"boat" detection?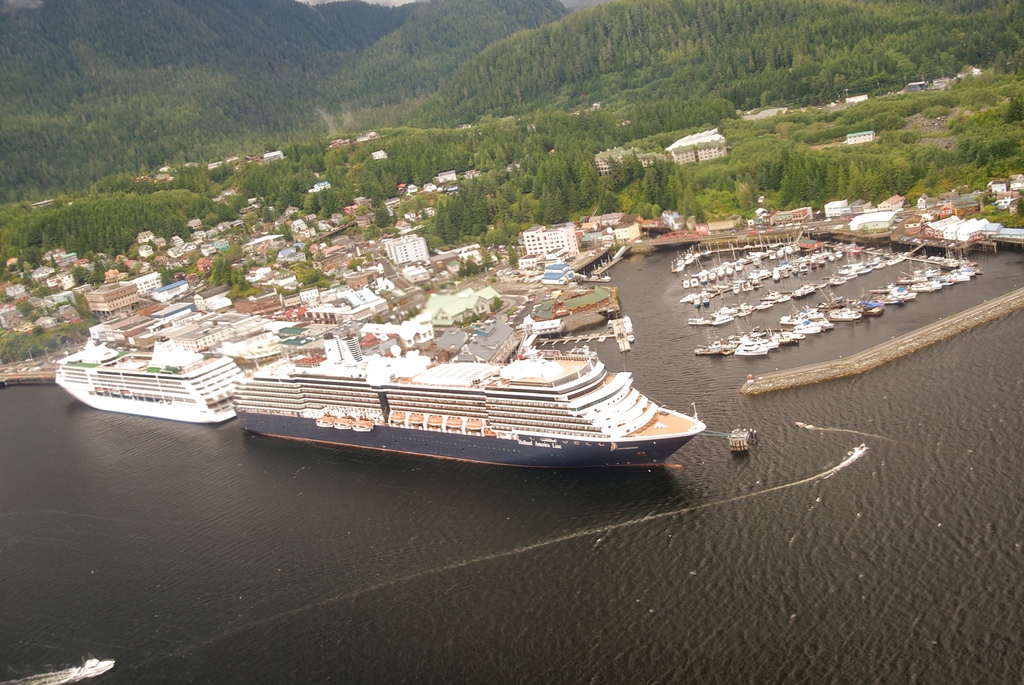
pyautogui.locateOnScreen(227, 308, 719, 475)
